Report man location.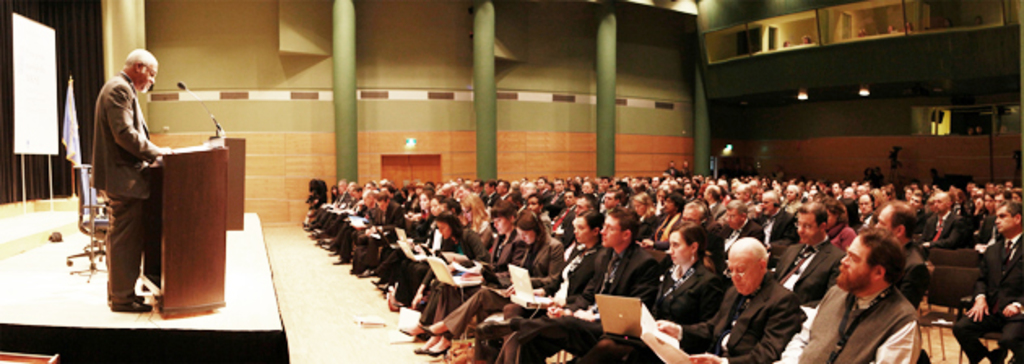
Report: <region>722, 200, 769, 244</region>.
